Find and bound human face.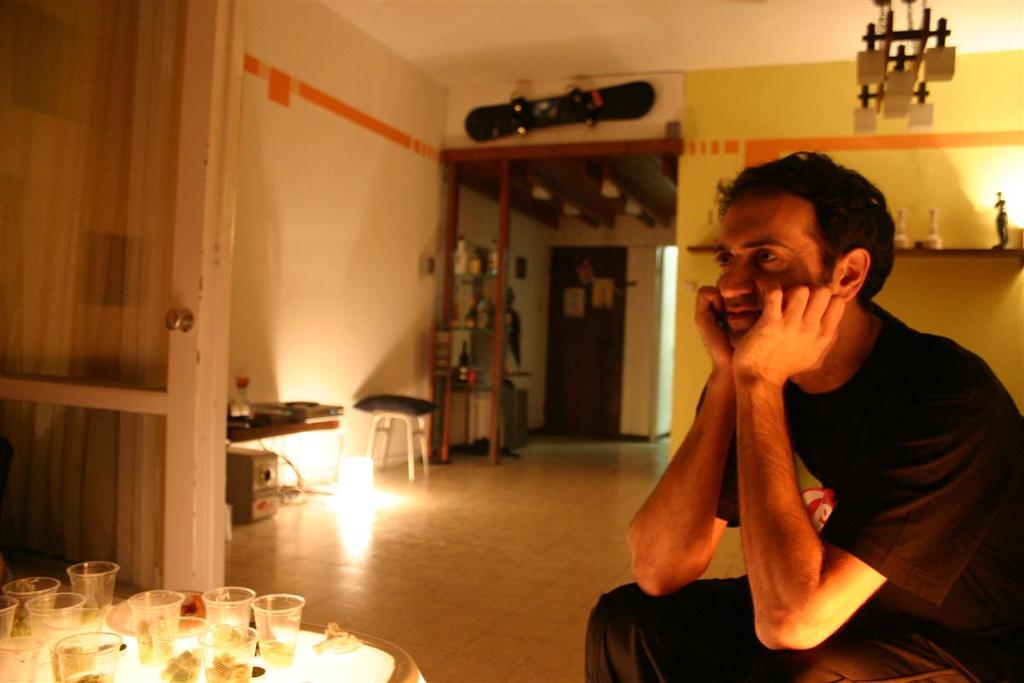
Bound: l=713, t=196, r=832, b=358.
